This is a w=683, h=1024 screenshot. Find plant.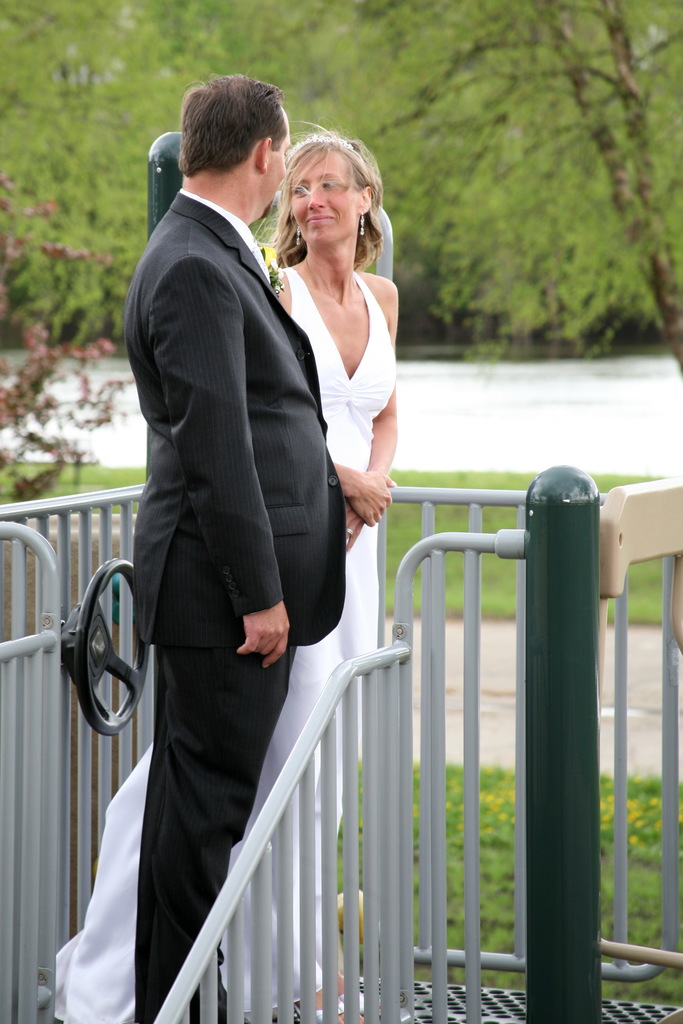
Bounding box: (left=630, top=554, right=666, bottom=622).
